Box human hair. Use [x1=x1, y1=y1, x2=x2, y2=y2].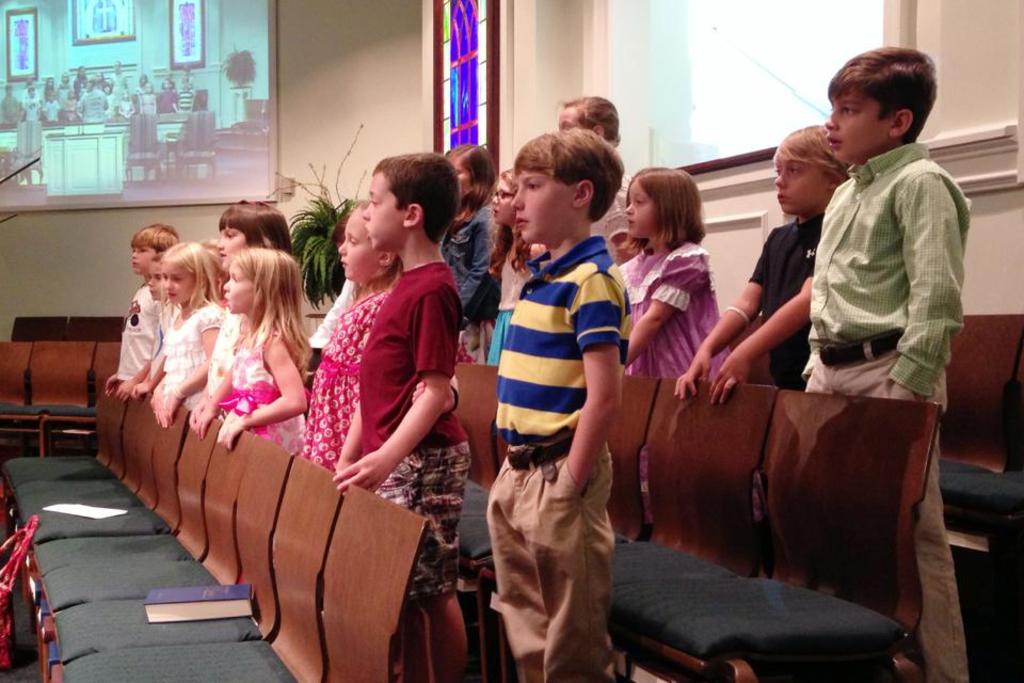
[x1=515, y1=123, x2=631, y2=235].
